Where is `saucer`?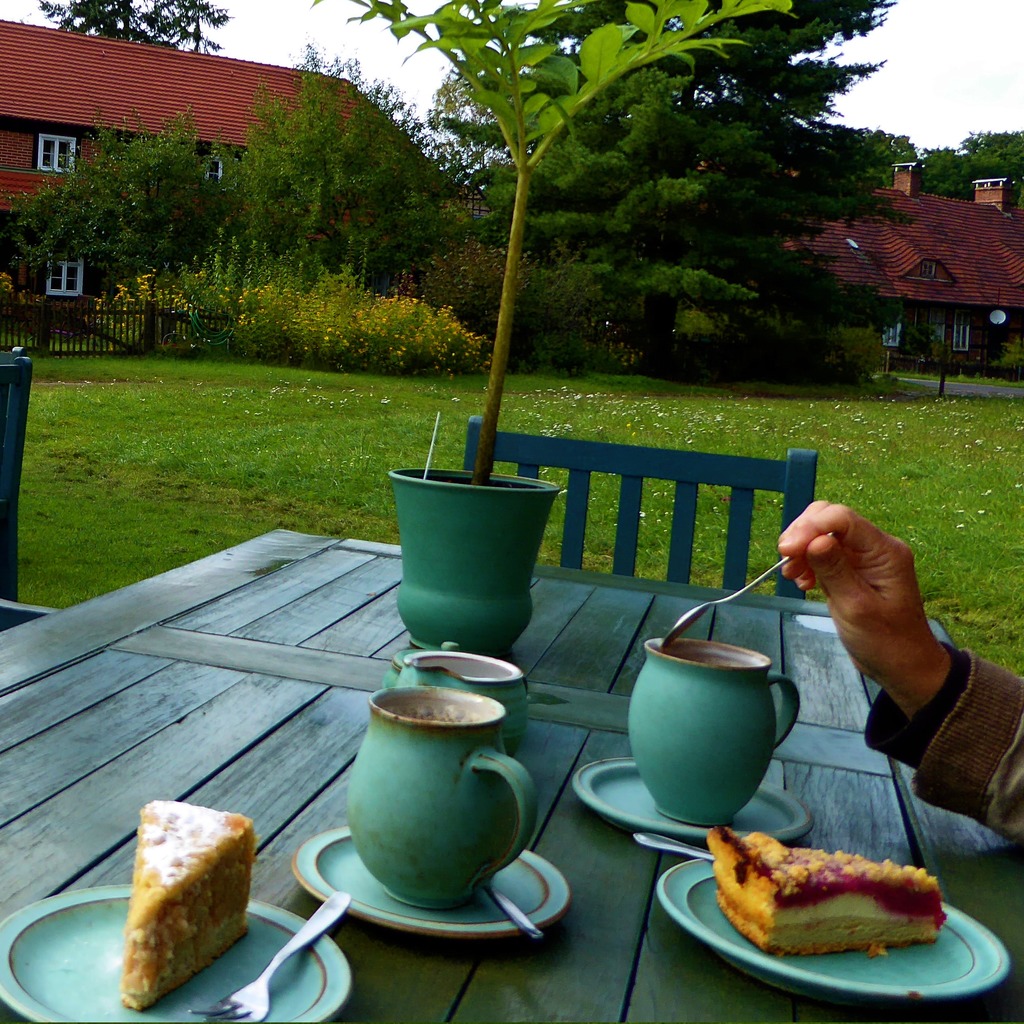
573,756,820,845.
